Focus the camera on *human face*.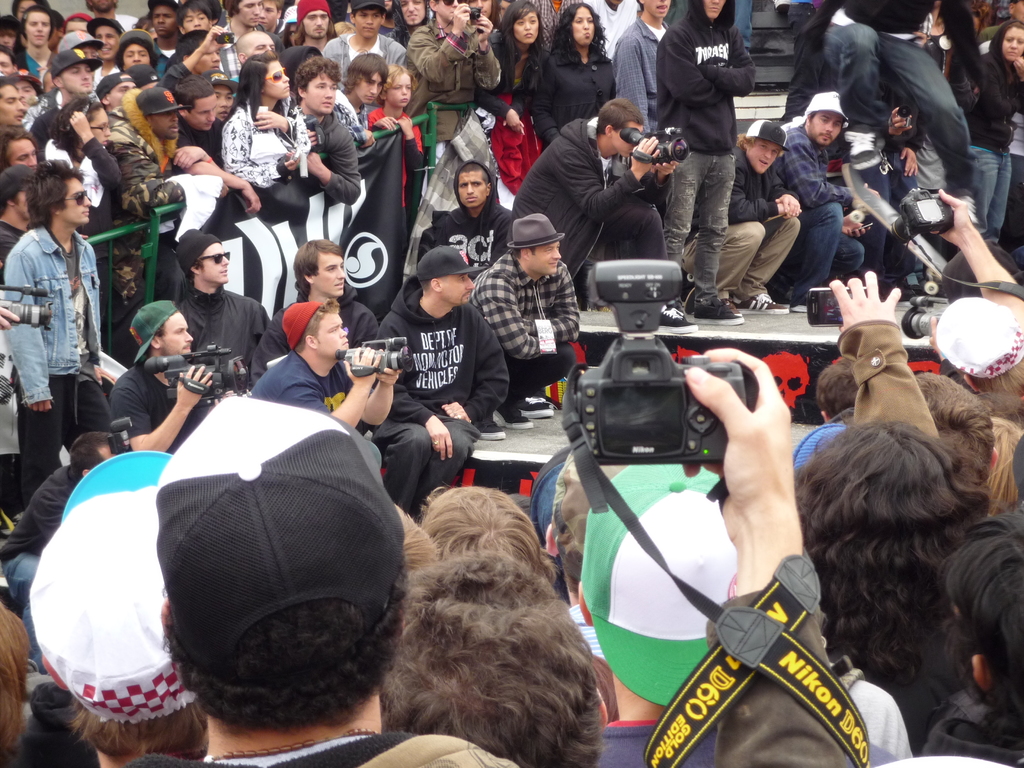
Focus region: region(265, 63, 291, 100).
